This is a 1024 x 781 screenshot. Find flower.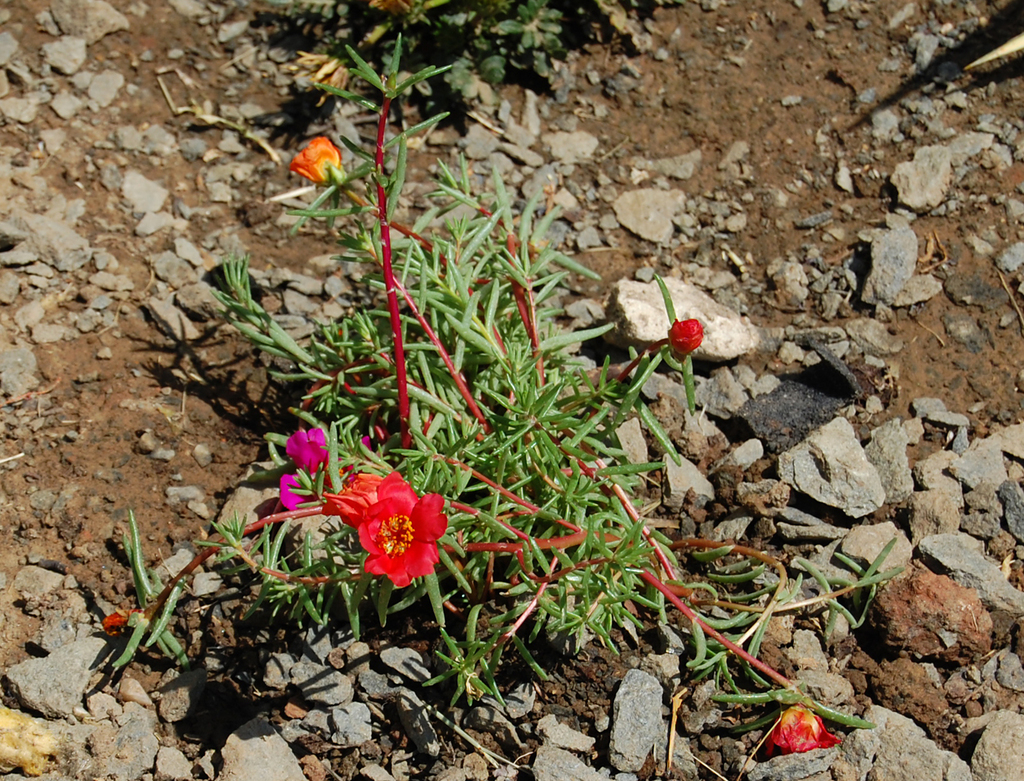
Bounding box: [left=767, top=704, right=844, bottom=754].
